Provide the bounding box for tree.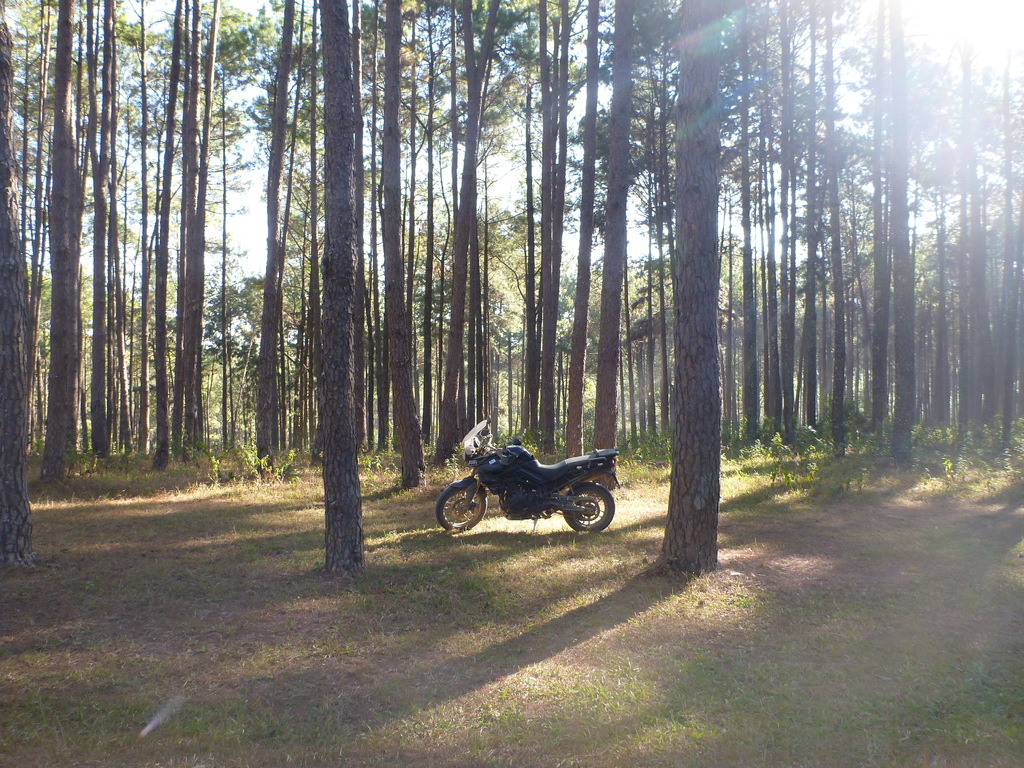
{"x1": 986, "y1": 1, "x2": 1011, "y2": 463}.
